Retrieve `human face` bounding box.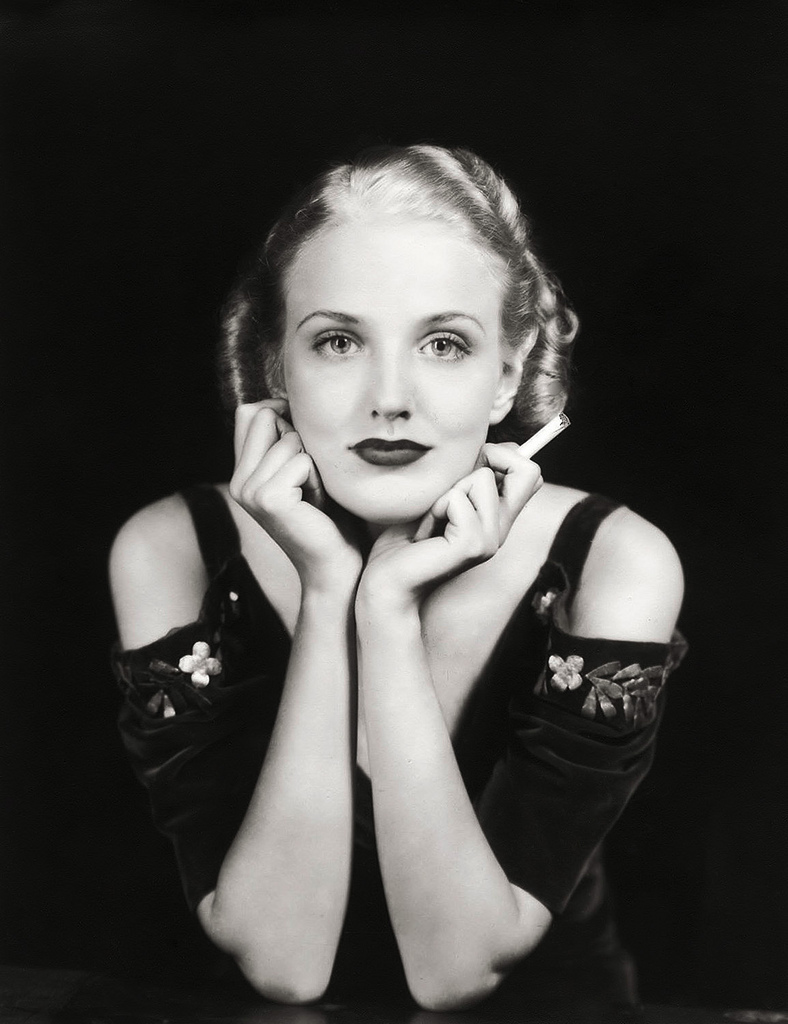
Bounding box: [x1=289, y1=242, x2=500, y2=518].
